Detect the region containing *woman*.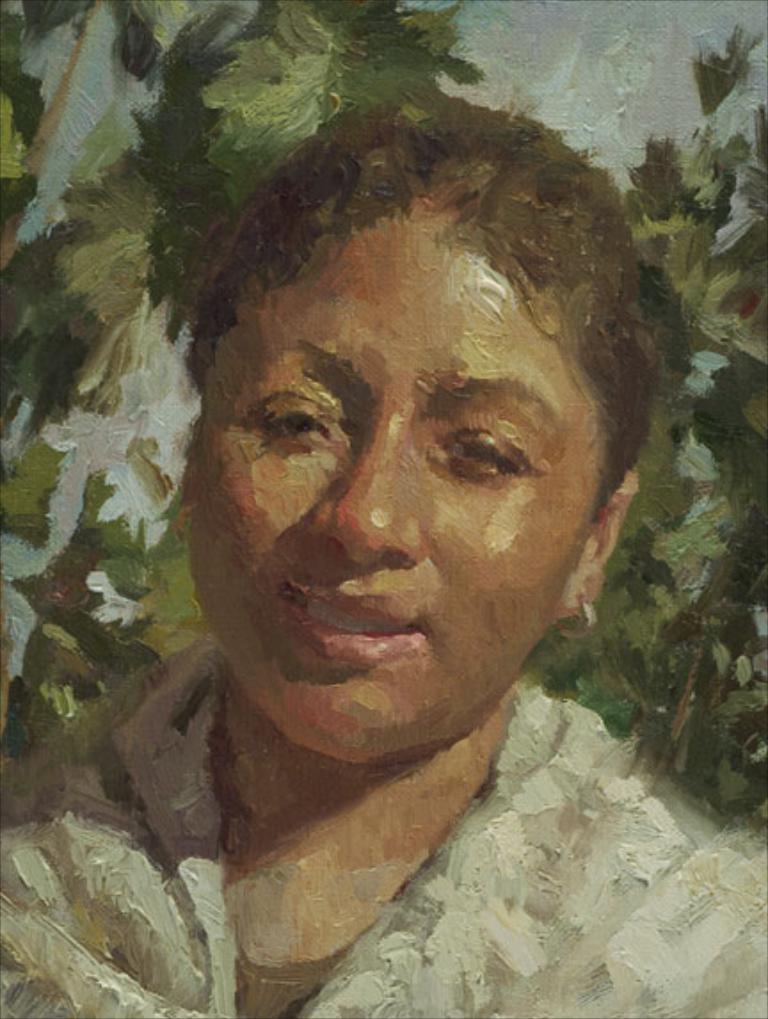
<bbox>23, 57, 732, 991</bbox>.
